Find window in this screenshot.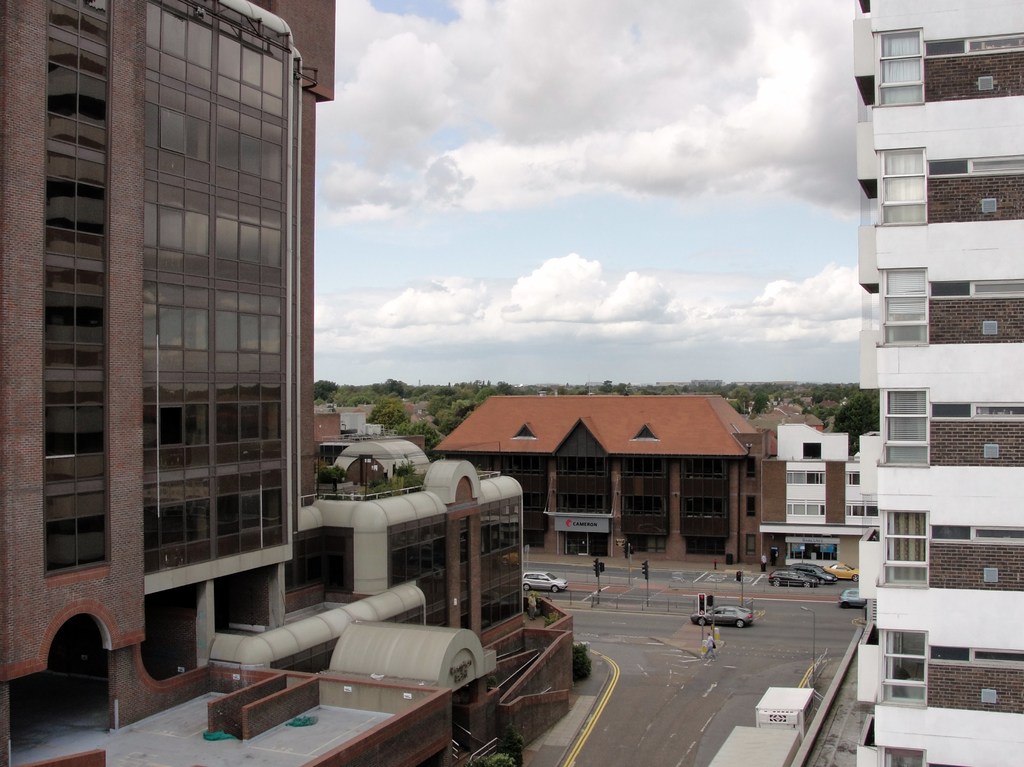
The bounding box for window is left=25, top=484, right=97, bottom=591.
